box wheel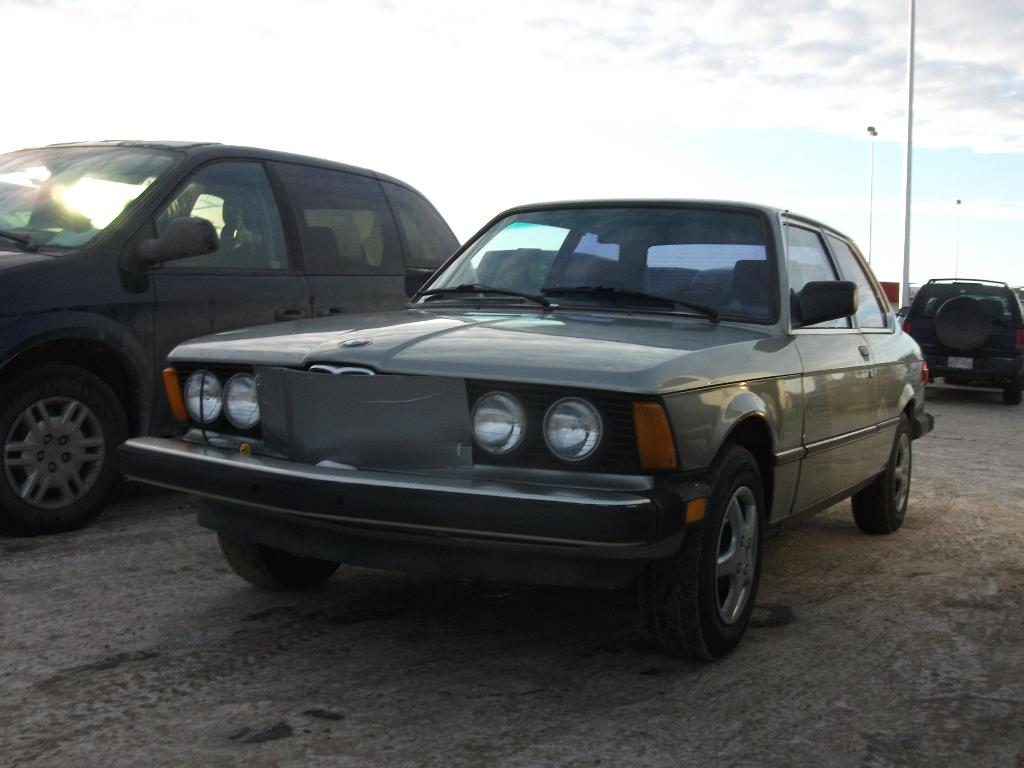
1000,381,1014,407
